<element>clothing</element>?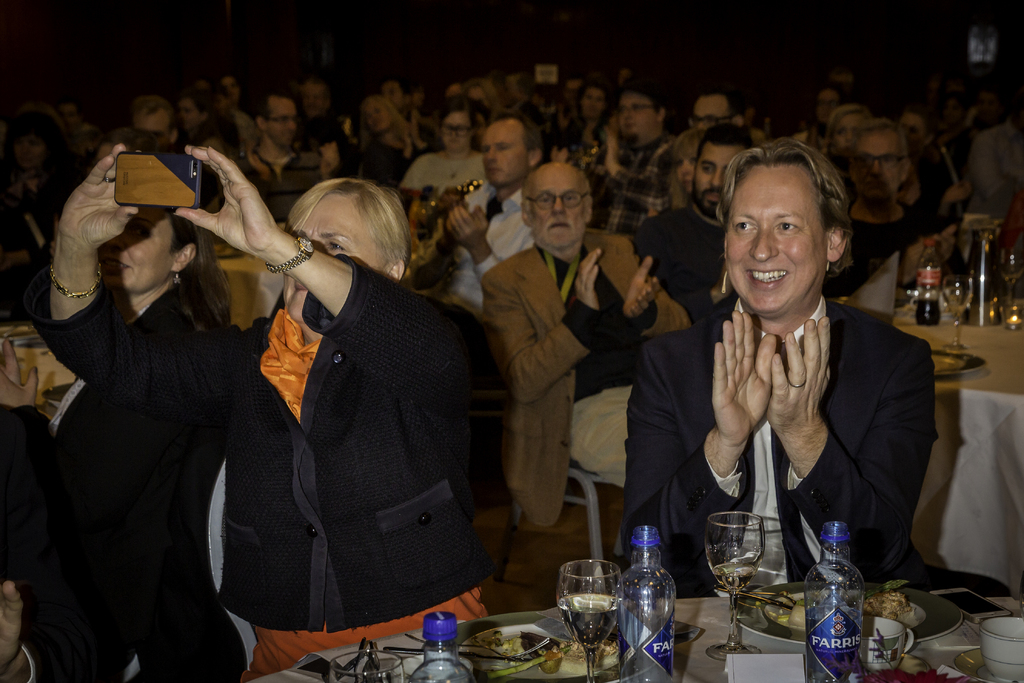
box(627, 202, 731, 322)
